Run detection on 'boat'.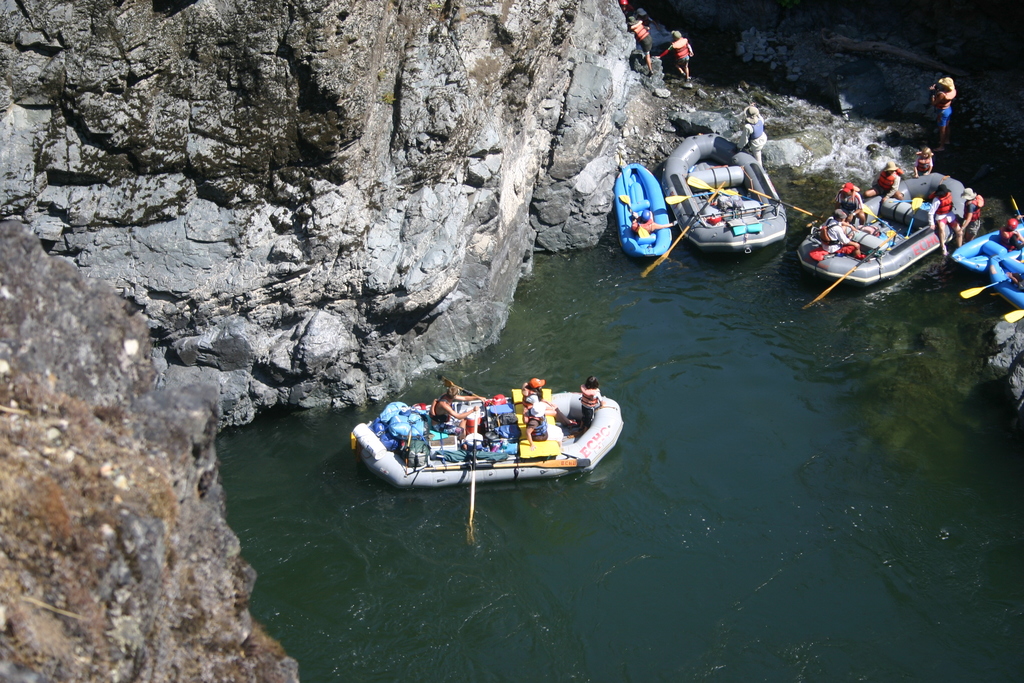
Result: [x1=794, y1=171, x2=975, y2=290].
